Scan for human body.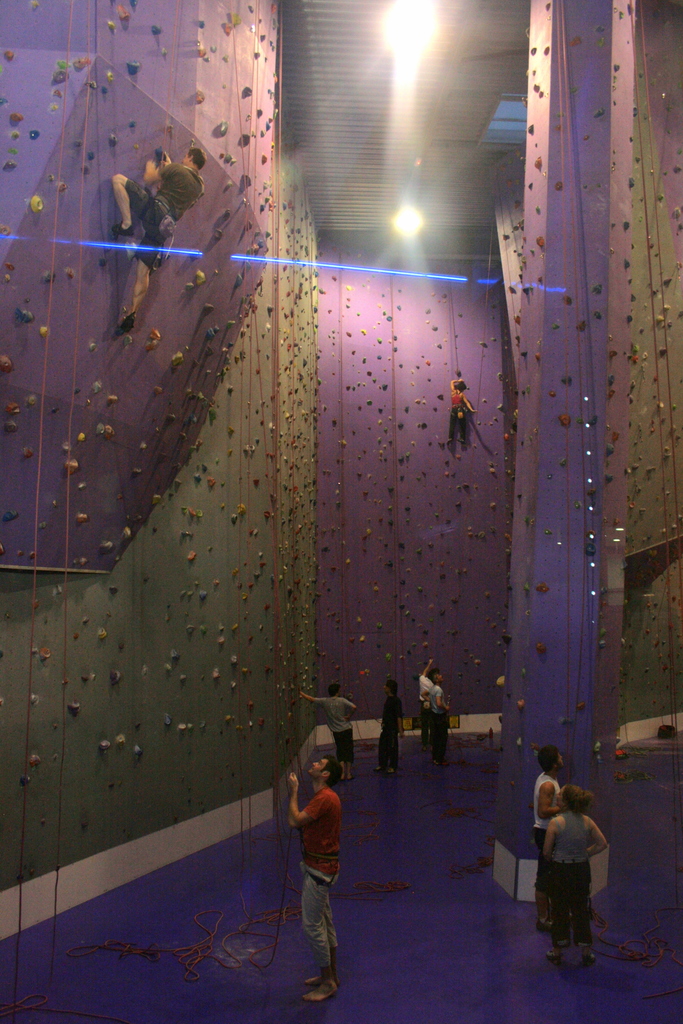
Scan result: 281 729 349 1013.
